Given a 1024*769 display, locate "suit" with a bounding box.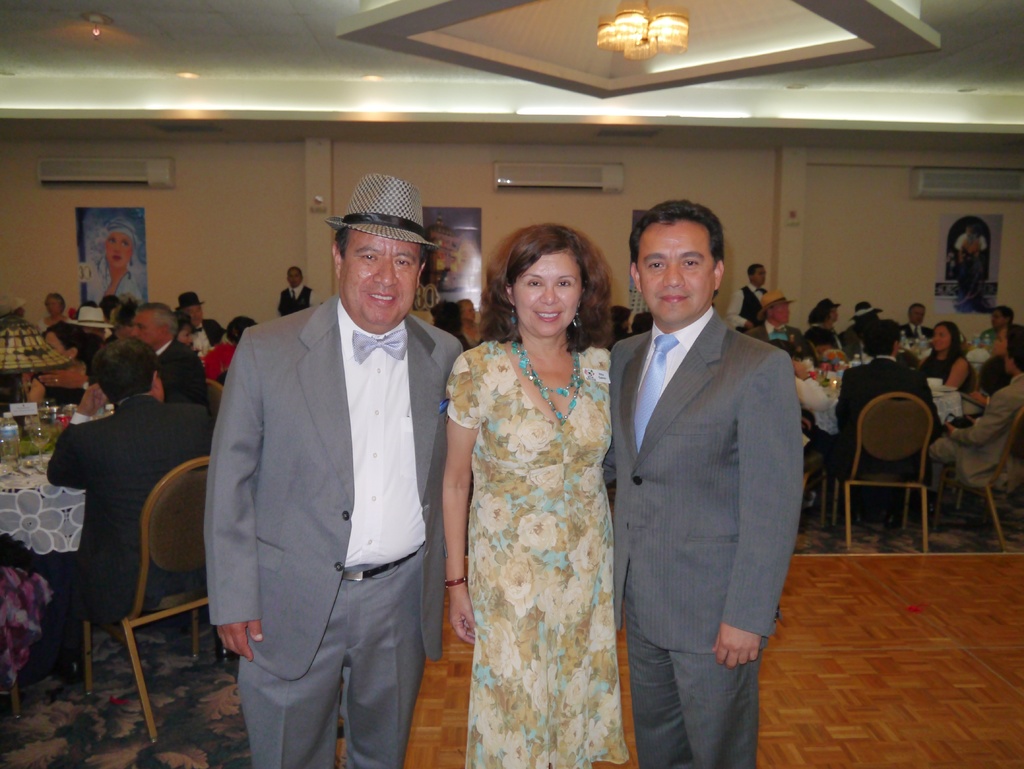
Located: rect(43, 393, 218, 657).
